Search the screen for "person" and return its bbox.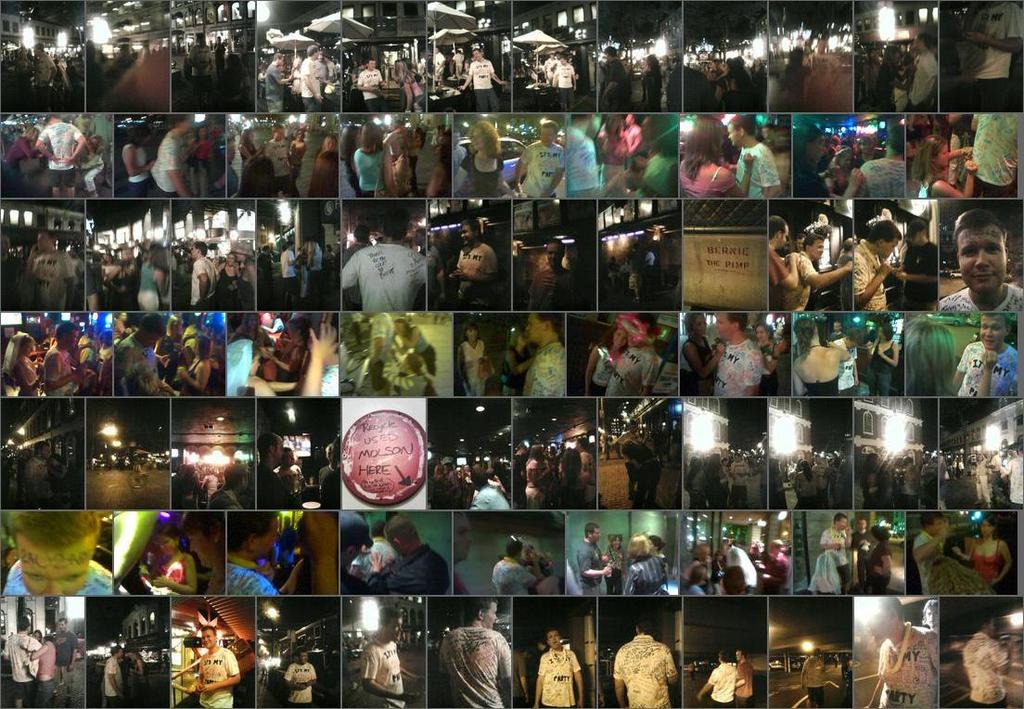
Found: pyautogui.locateOnScreen(267, 122, 295, 184).
